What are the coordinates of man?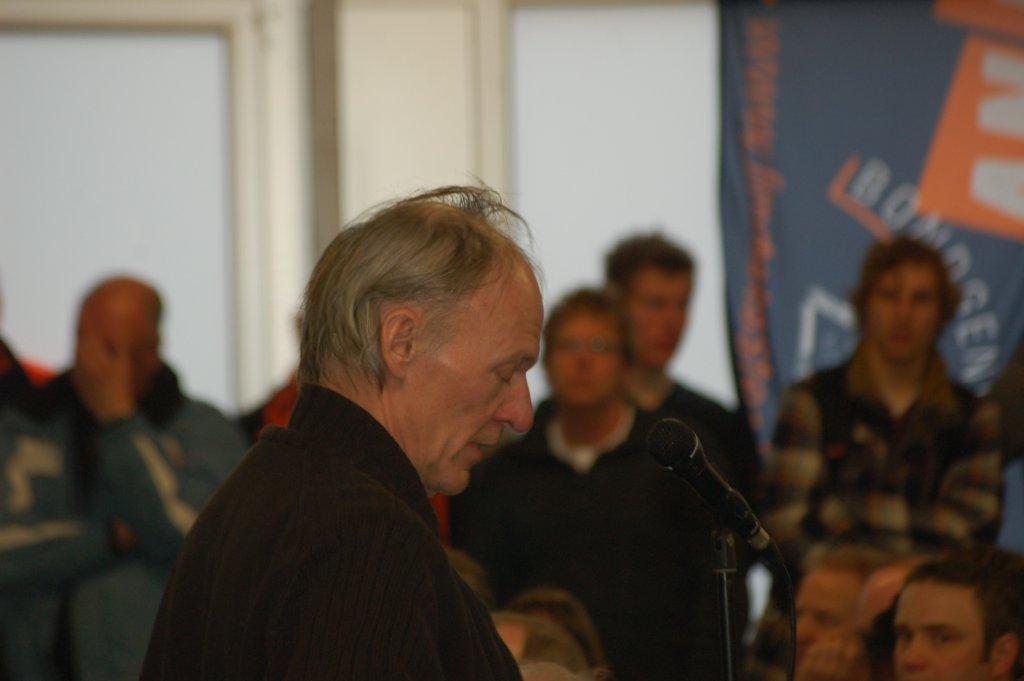
crop(849, 553, 950, 680).
